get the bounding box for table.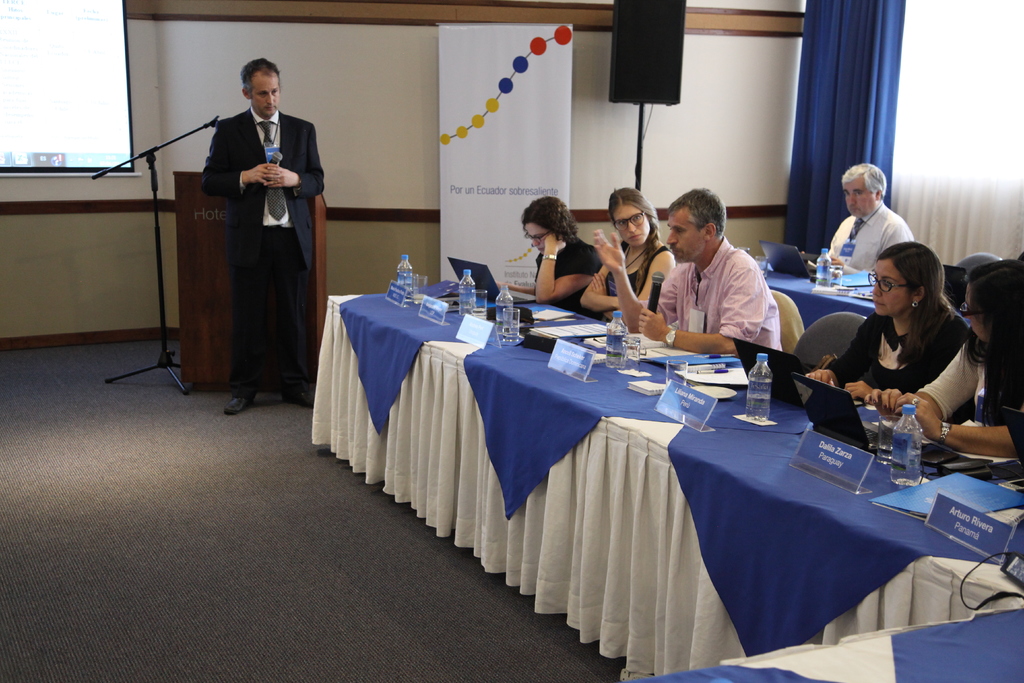
[x1=632, y1=614, x2=1023, y2=682].
